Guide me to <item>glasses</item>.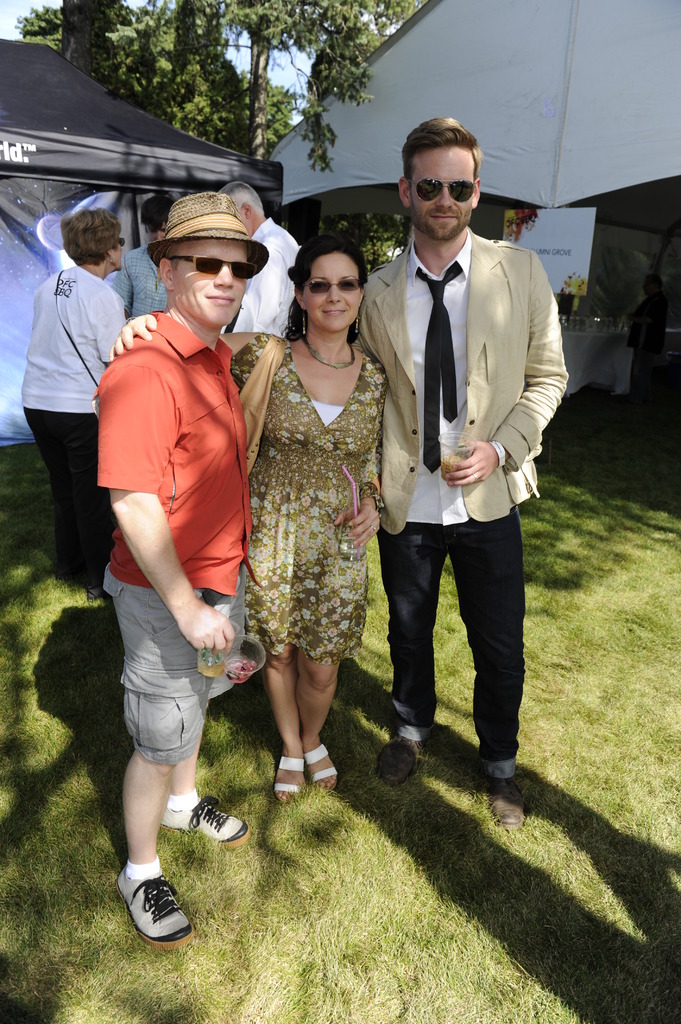
Guidance: x1=404 y1=179 x2=479 y2=207.
